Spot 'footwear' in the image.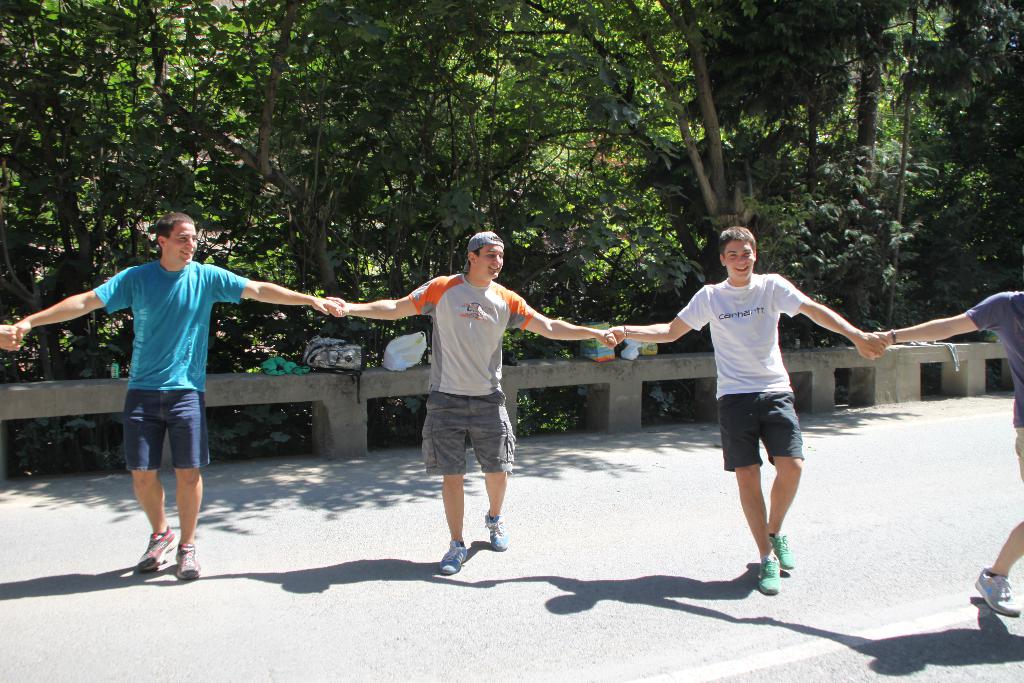
'footwear' found at 173 540 198 580.
